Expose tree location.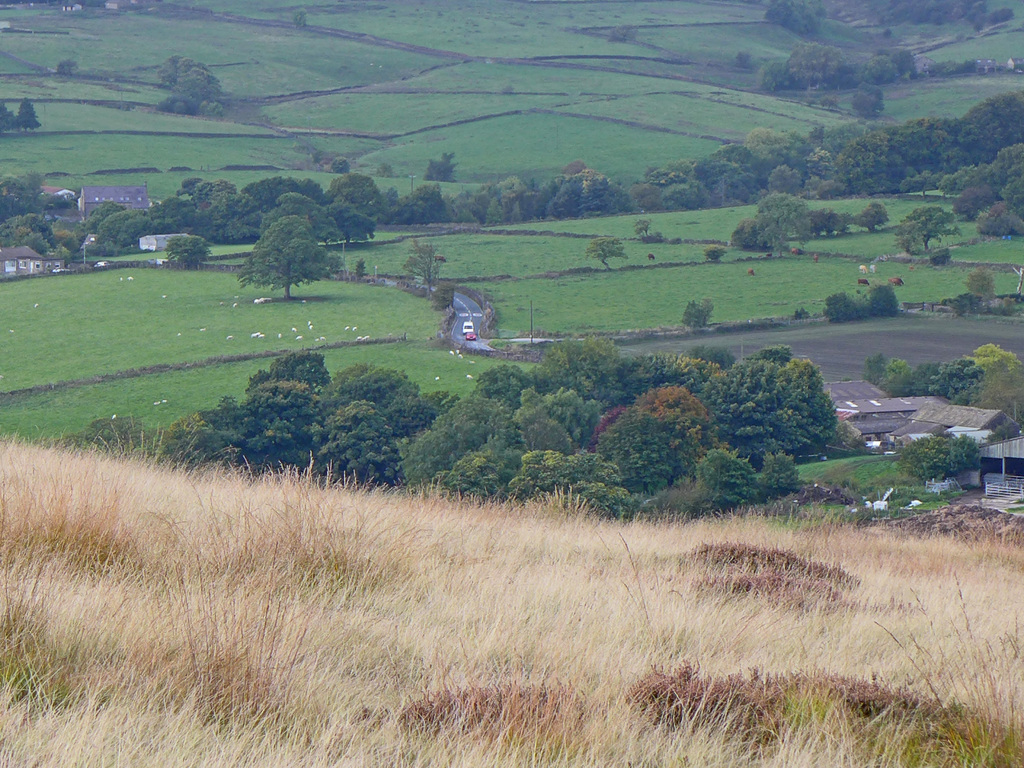
Exposed at {"left": 237, "top": 214, "right": 338, "bottom": 300}.
